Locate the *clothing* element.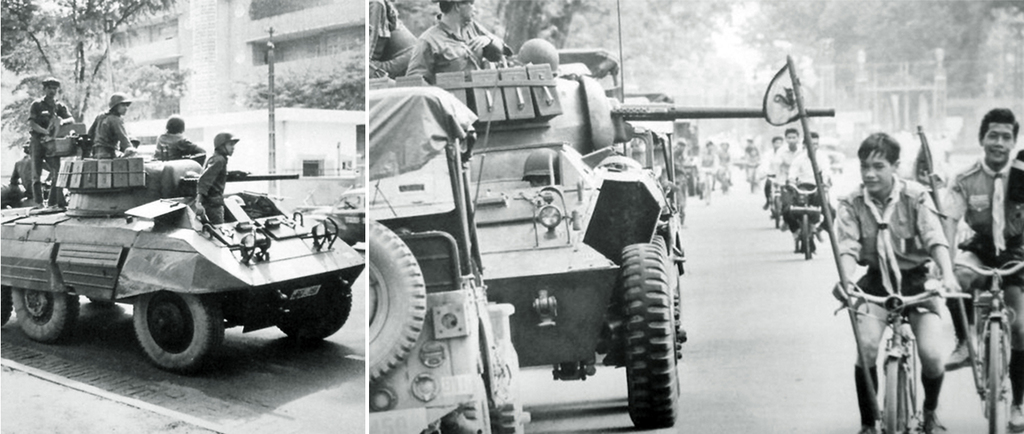
Element bbox: <bbox>194, 142, 234, 225</bbox>.
